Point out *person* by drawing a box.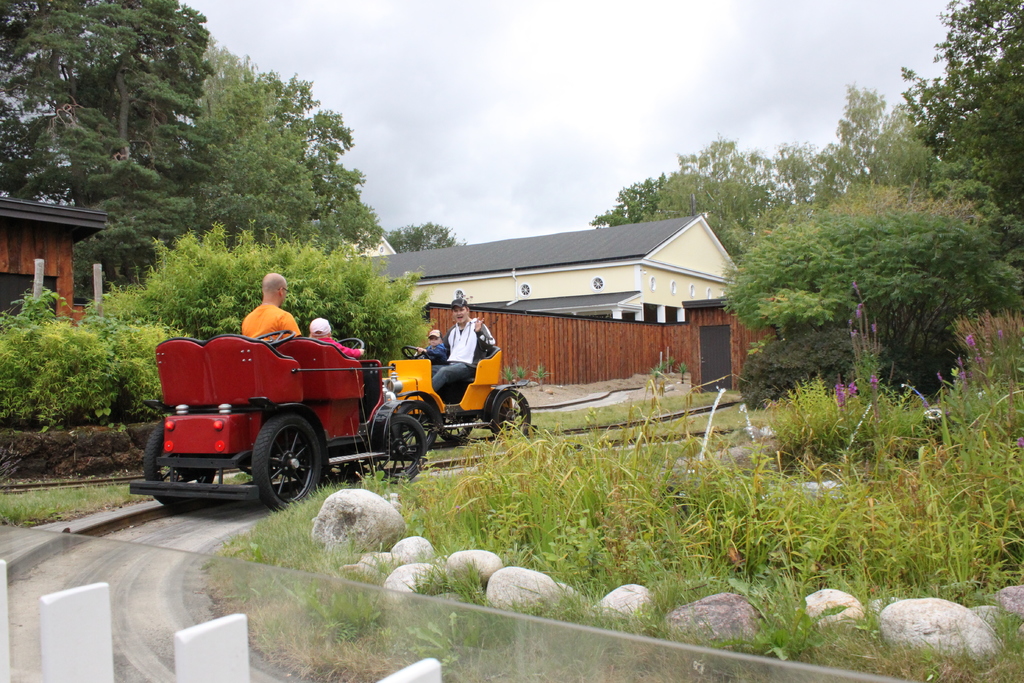
BBox(433, 299, 496, 394).
